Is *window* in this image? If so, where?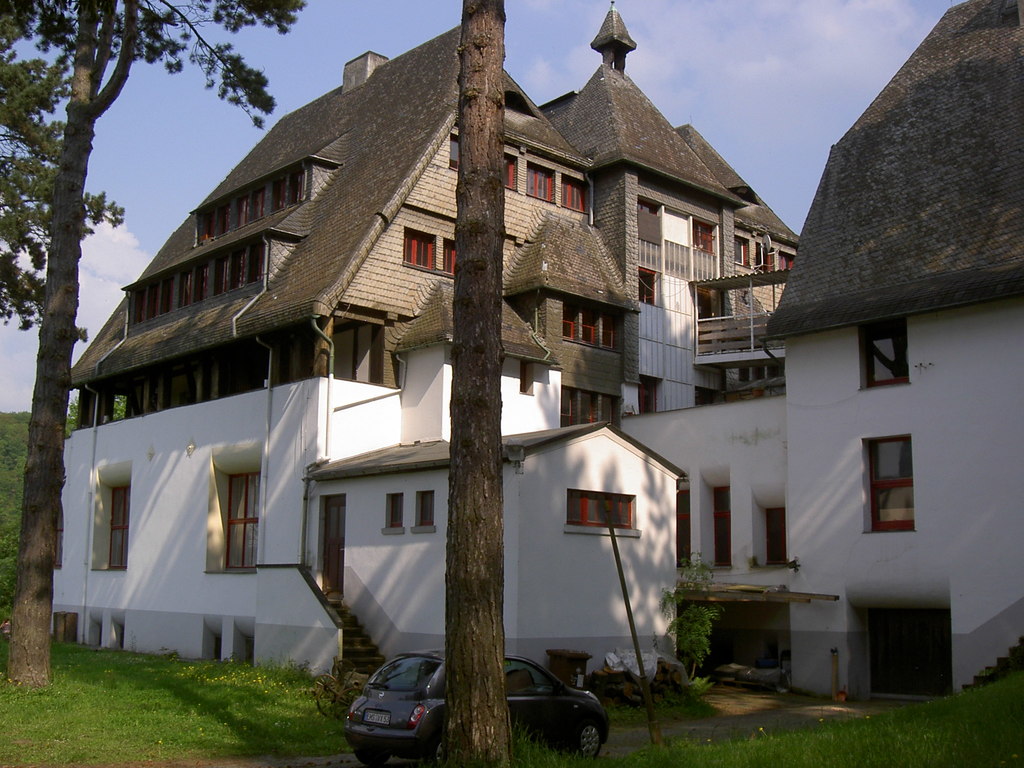
Yes, at 200,167,306,244.
